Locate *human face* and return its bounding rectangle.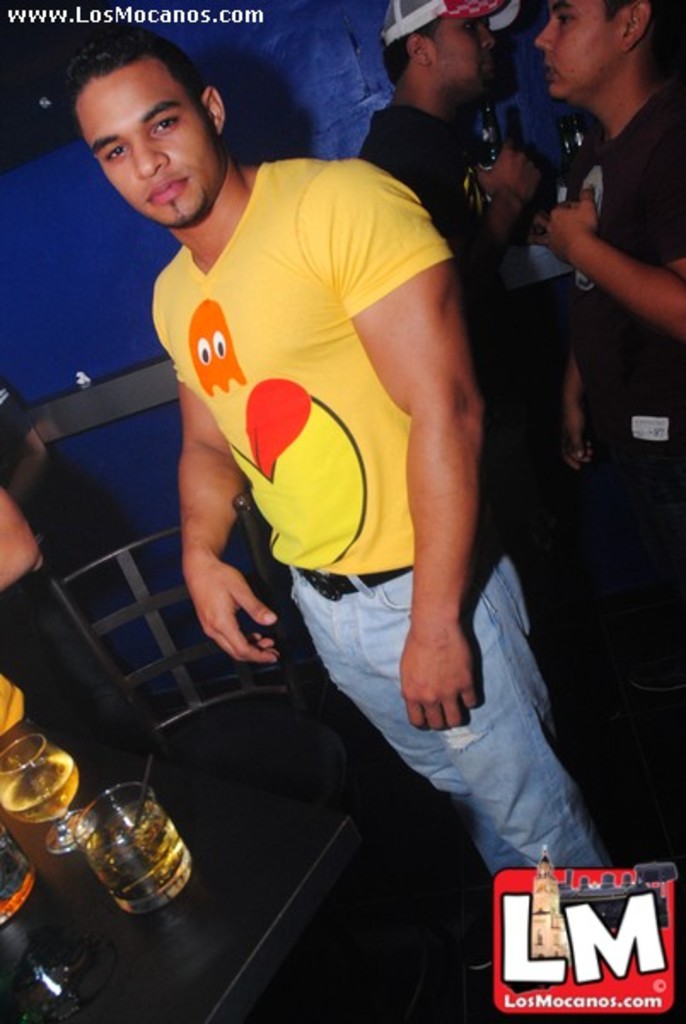
[x1=536, y1=0, x2=626, y2=97].
